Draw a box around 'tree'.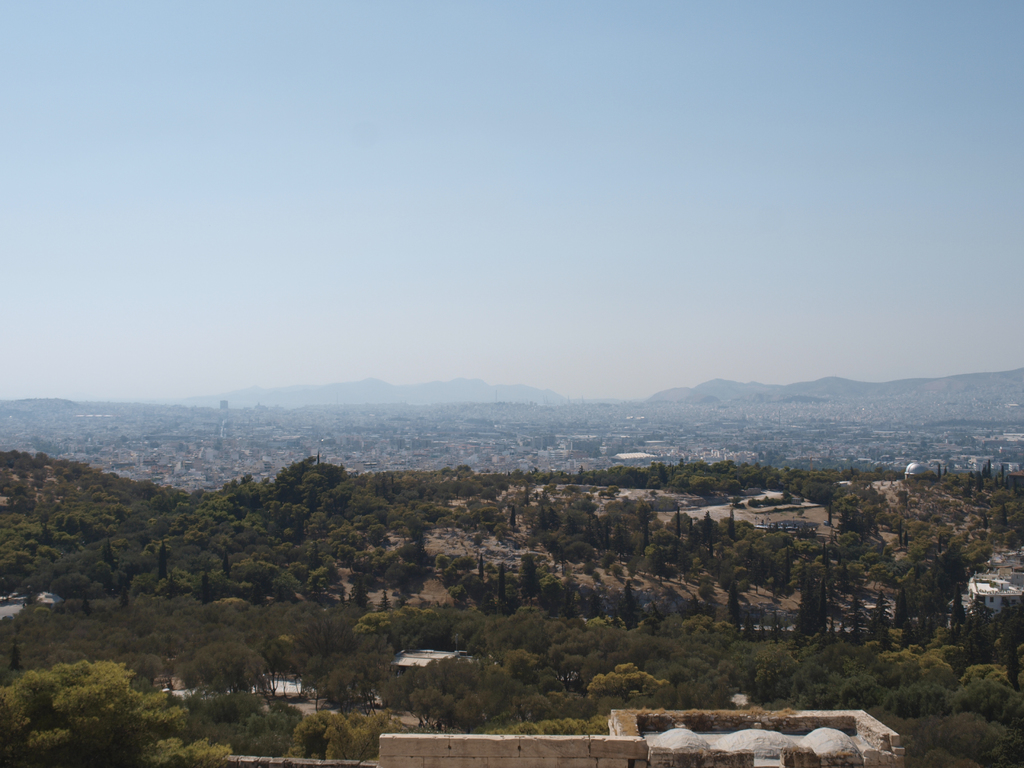
rect(237, 692, 257, 745).
